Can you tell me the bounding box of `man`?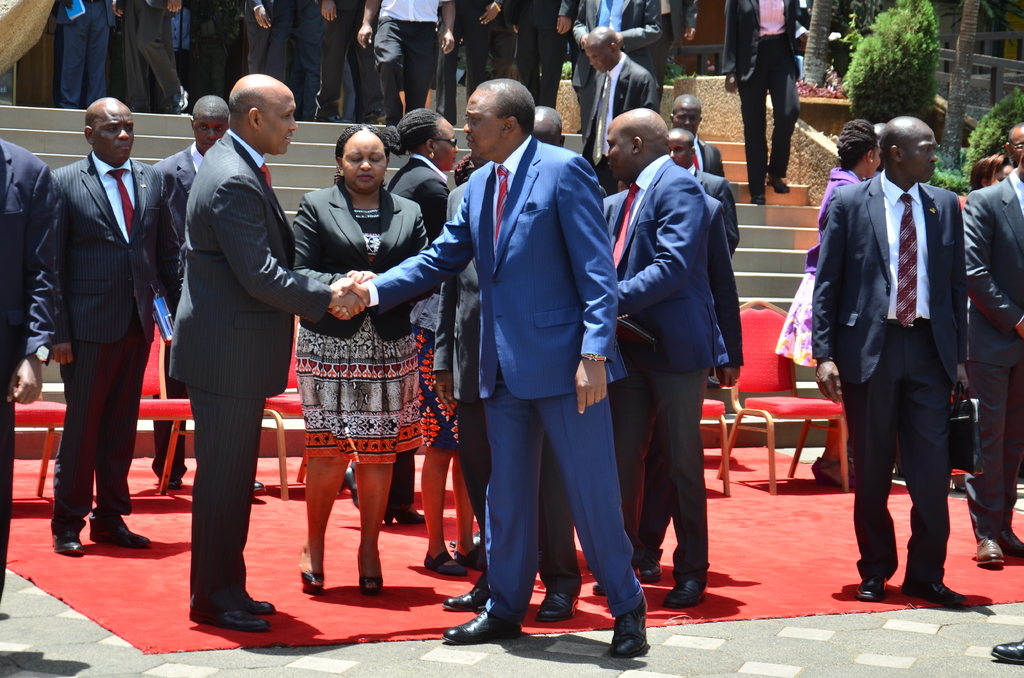
782/118/883/489.
